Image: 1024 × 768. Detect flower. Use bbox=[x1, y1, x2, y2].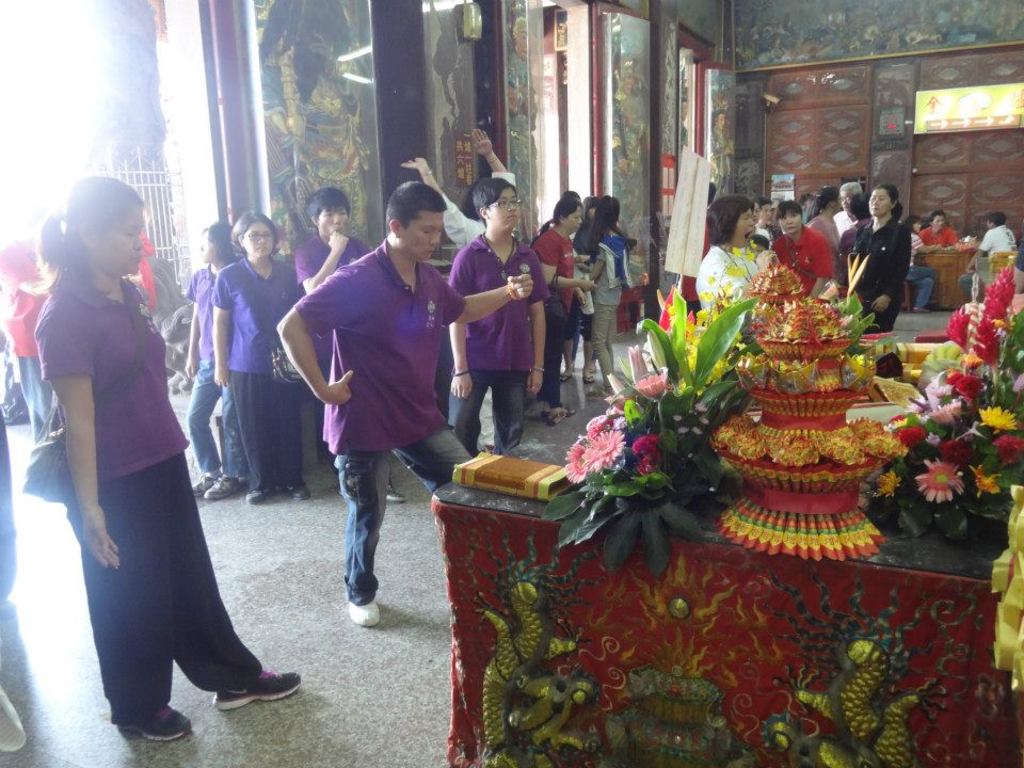
bbox=[916, 460, 962, 500].
